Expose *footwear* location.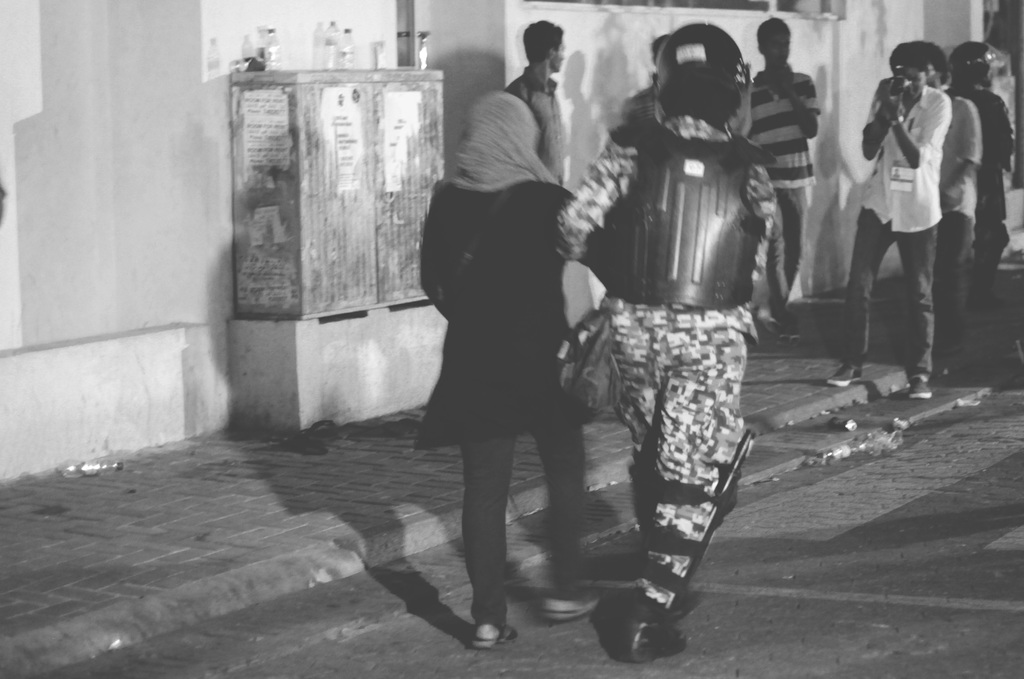
Exposed at l=906, t=376, r=934, b=401.
